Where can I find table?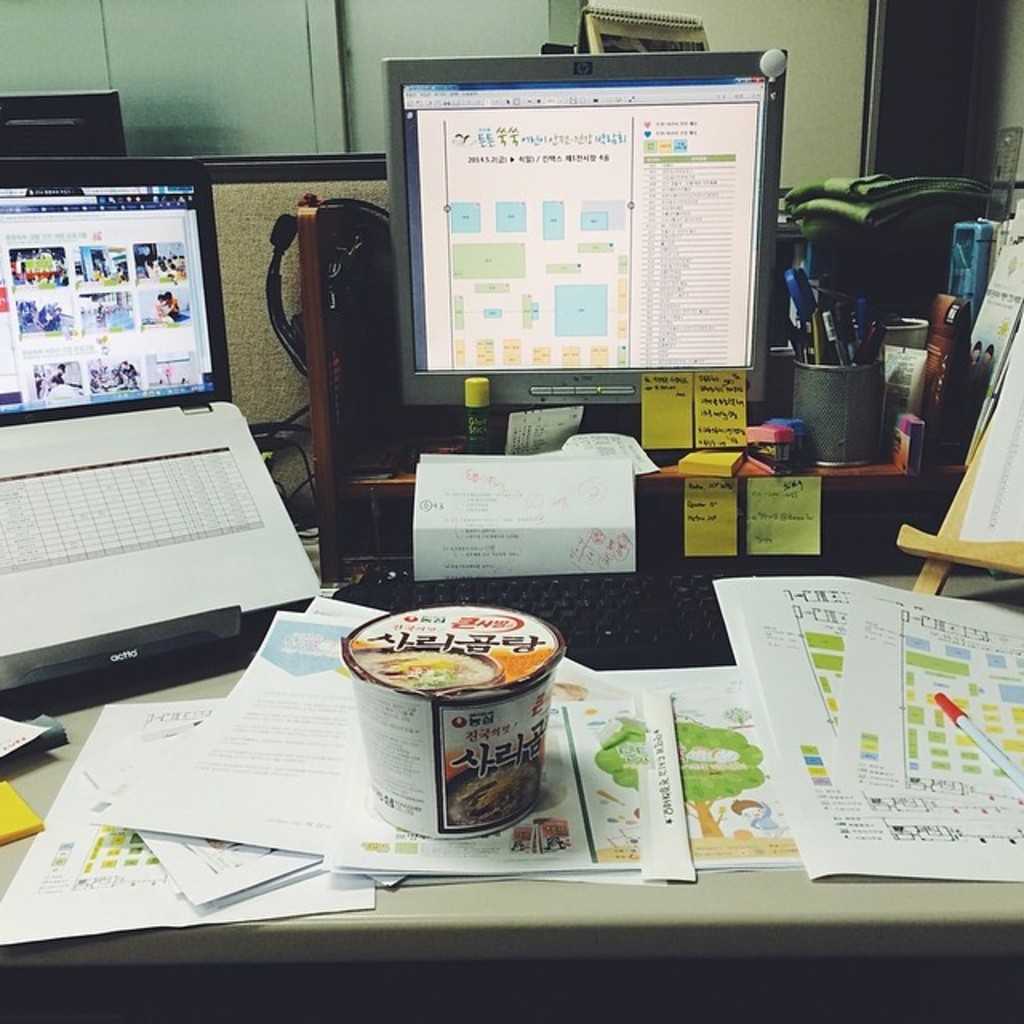
You can find it at select_region(0, 645, 1000, 1019).
